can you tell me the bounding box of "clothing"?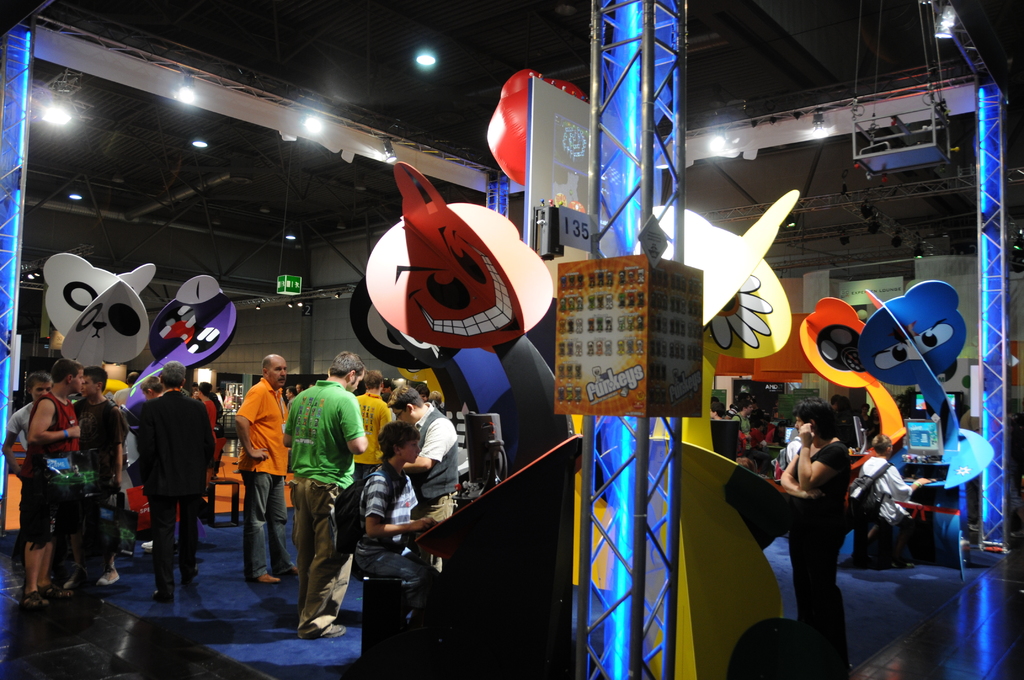
BBox(723, 411, 754, 461).
